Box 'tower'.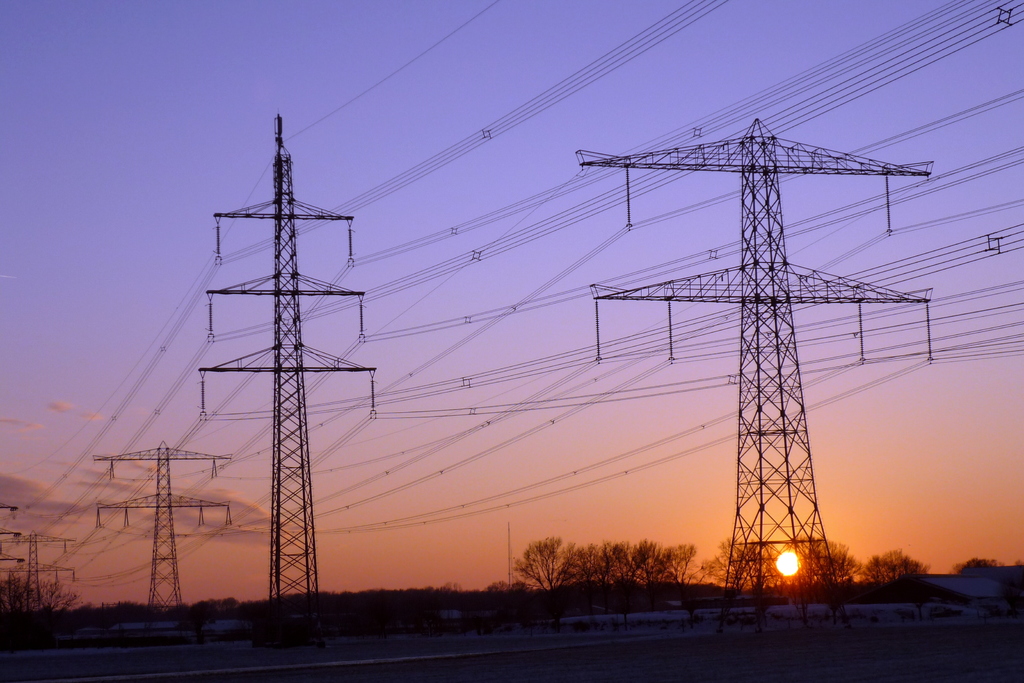
[x1=195, y1=113, x2=375, y2=598].
